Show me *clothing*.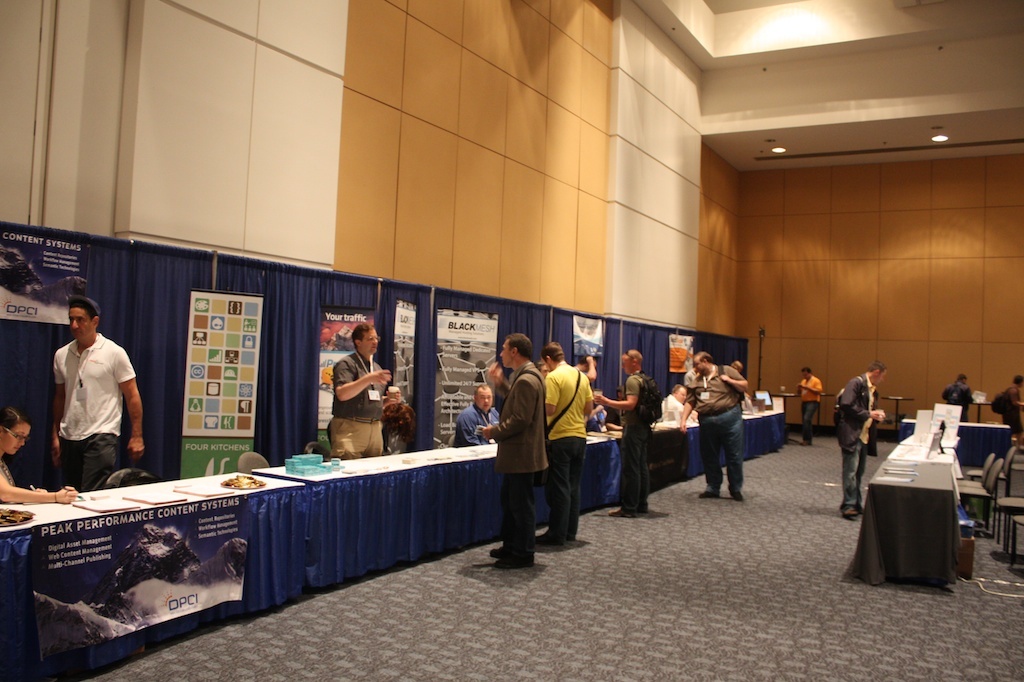
*clothing* is here: <bbox>549, 353, 596, 535</bbox>.
